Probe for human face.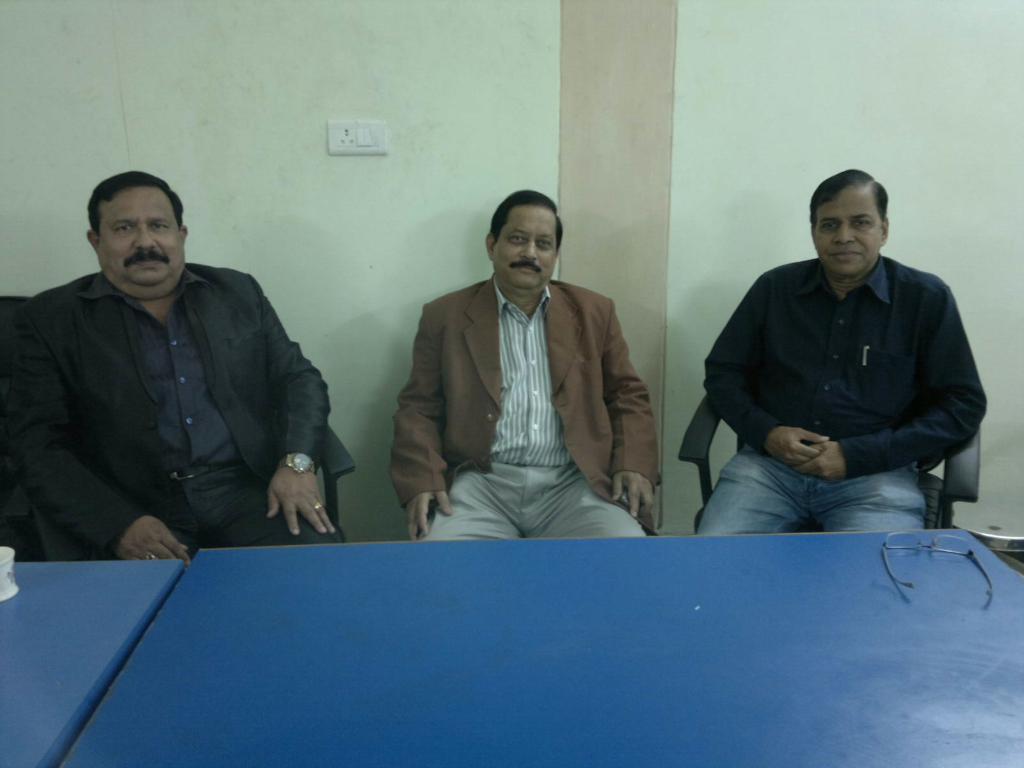
Probe result: [495,204,558,289].
